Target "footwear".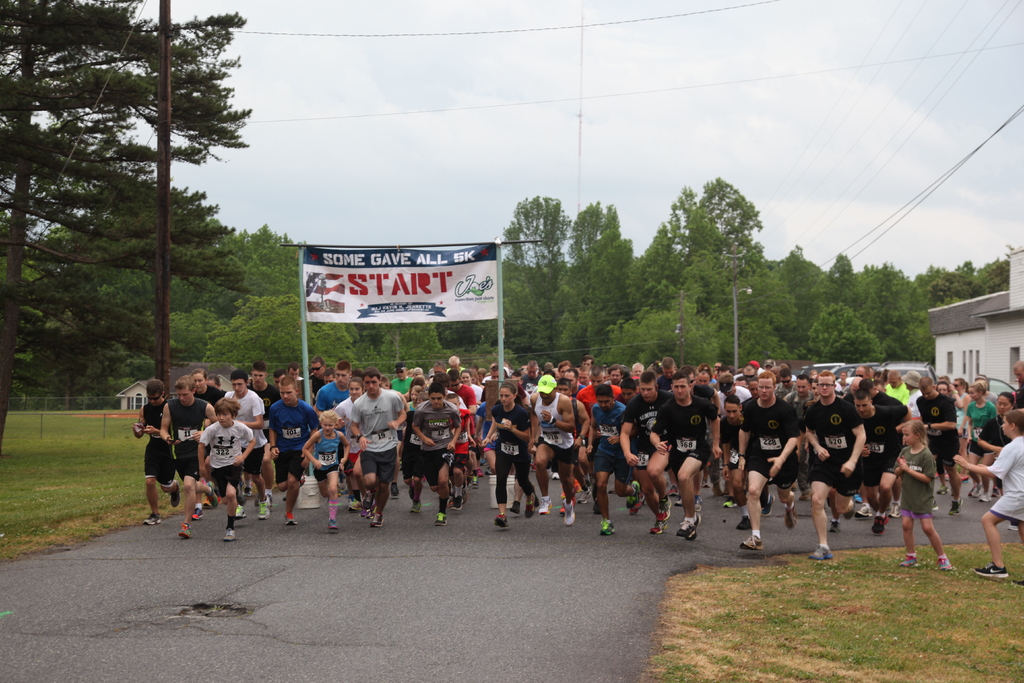
Target region: [x1=719, y1=498, x2=737, y2=508].
